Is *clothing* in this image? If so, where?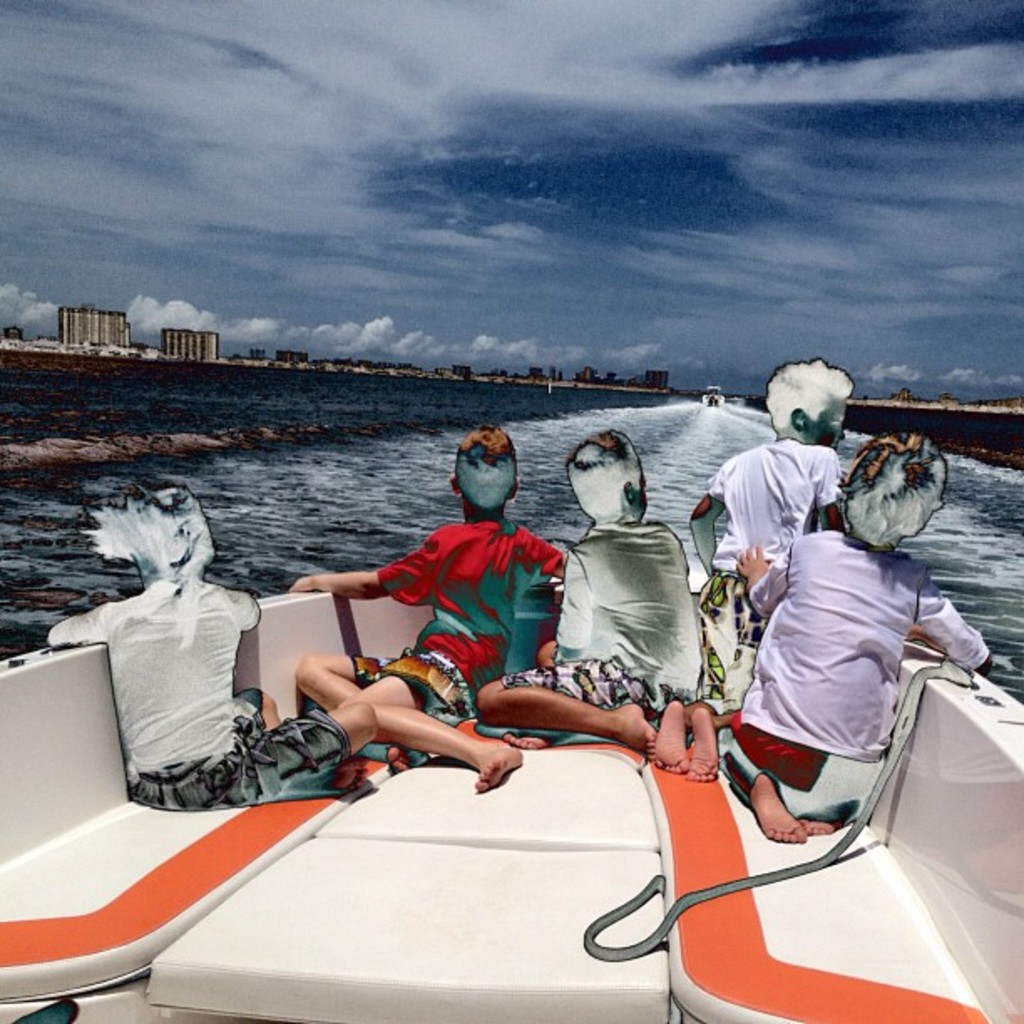
Yes, at Rect(343, 497, 567, 751).
